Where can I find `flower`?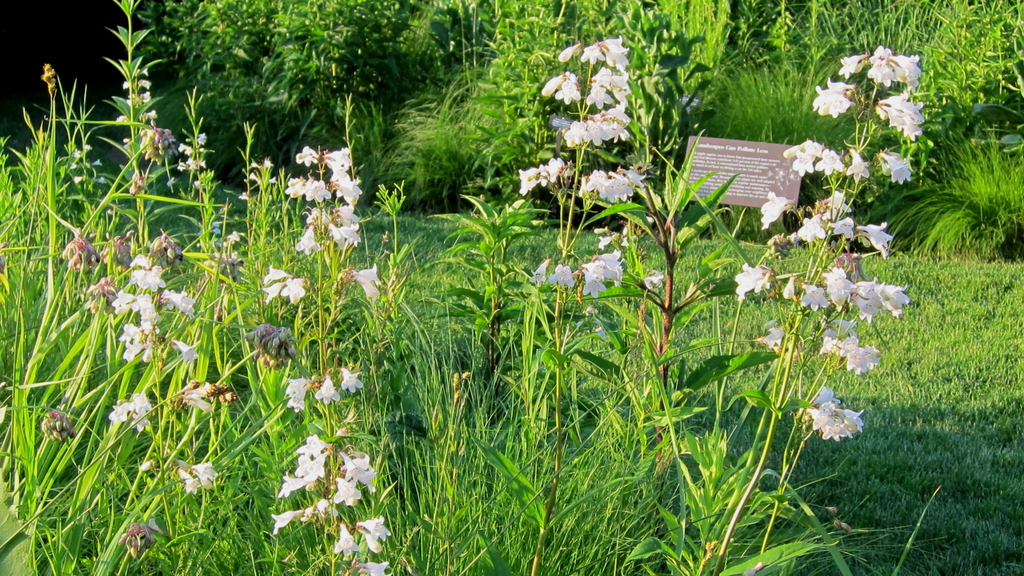
You can find it at <box>131,264,165,294</box>.
